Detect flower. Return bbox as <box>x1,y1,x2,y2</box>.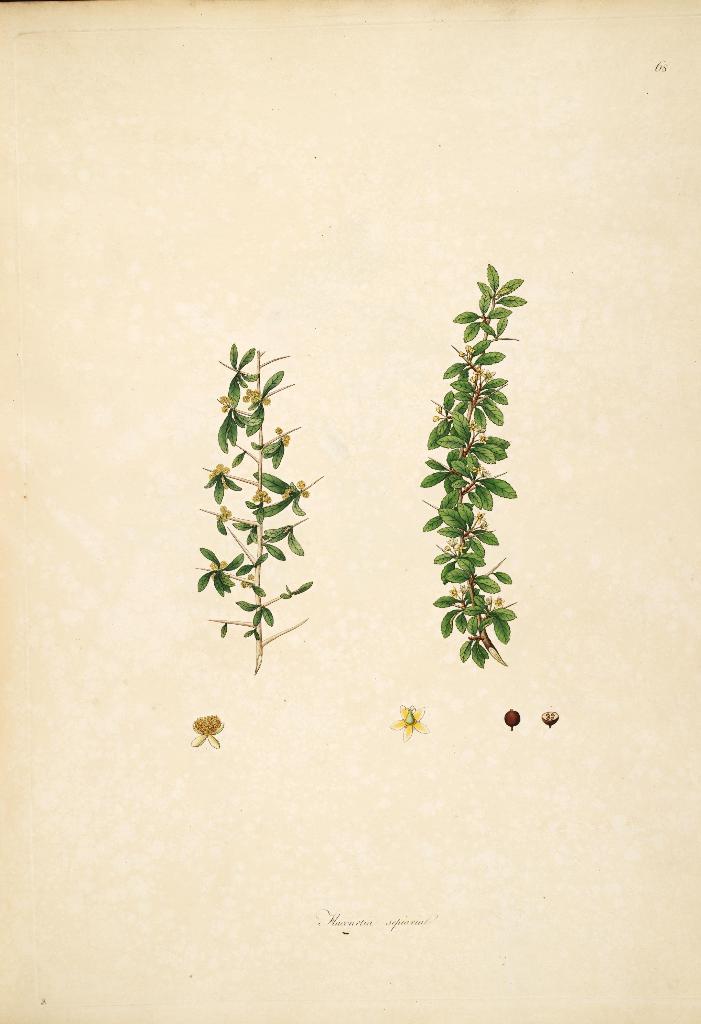
<box>277,424,296,447</box>.
